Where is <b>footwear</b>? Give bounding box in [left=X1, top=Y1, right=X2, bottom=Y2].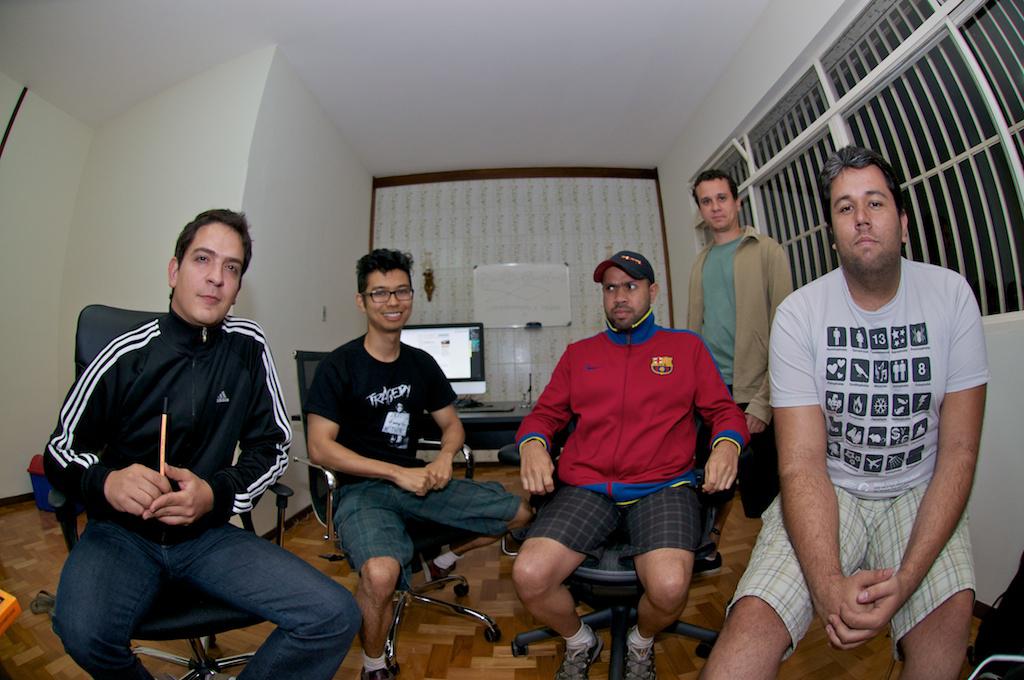
[left=414, top=553, right=453, bottom=594].
